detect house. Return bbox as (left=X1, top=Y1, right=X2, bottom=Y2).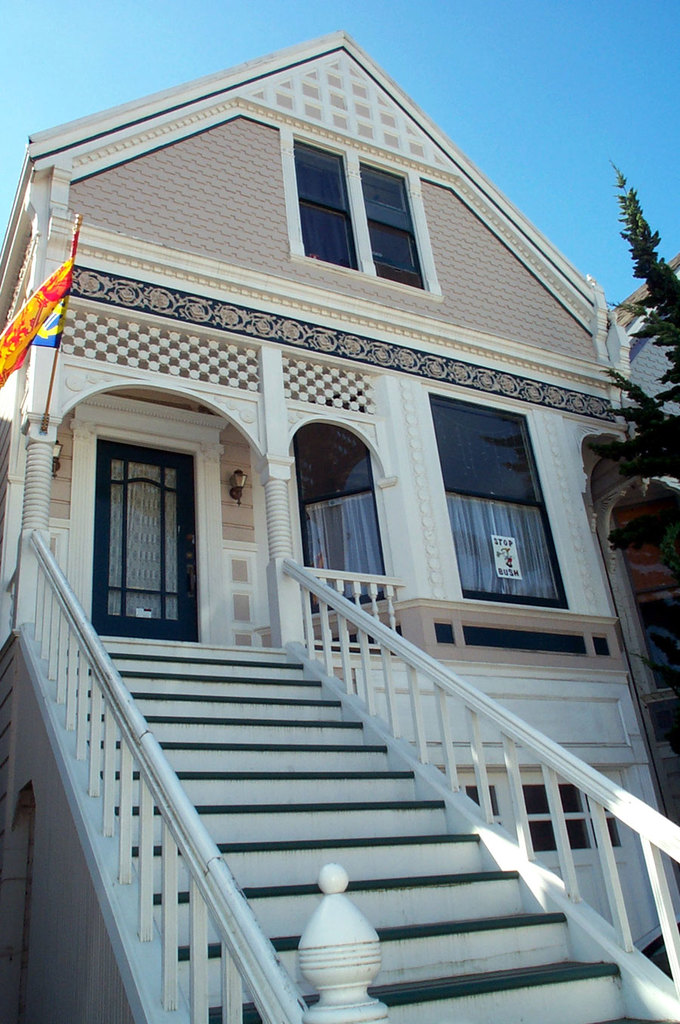
(left=0, top=38, right=679, bottom=1023).
